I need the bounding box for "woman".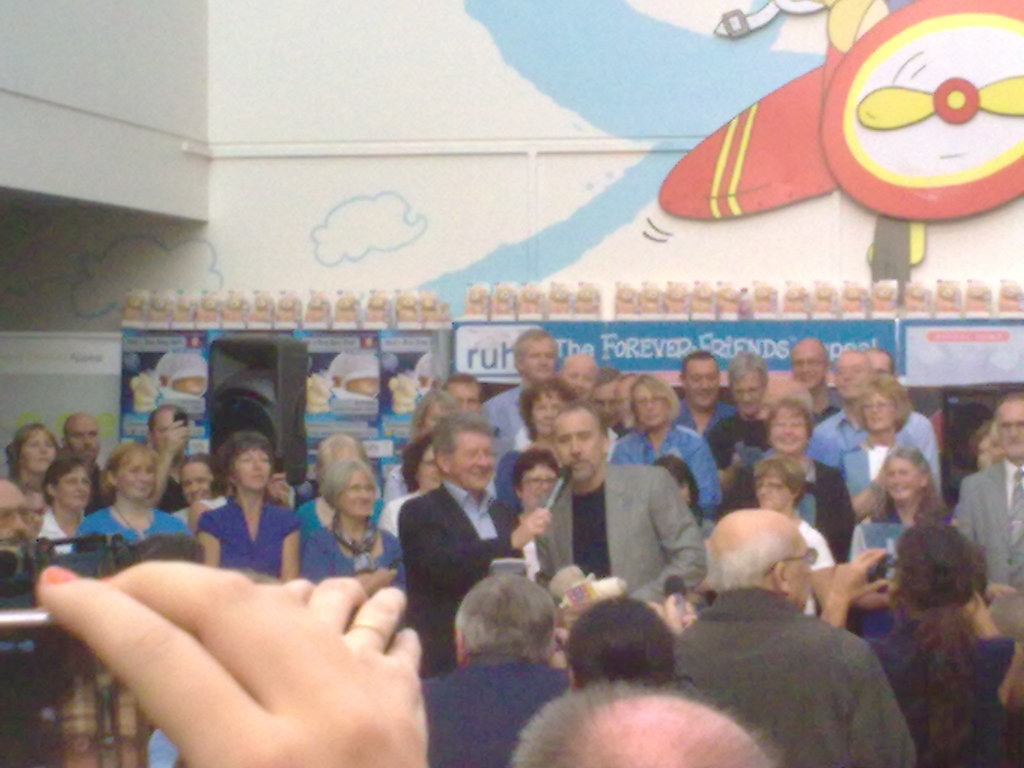
Here it is: crop(39, 455, 97, 557).
